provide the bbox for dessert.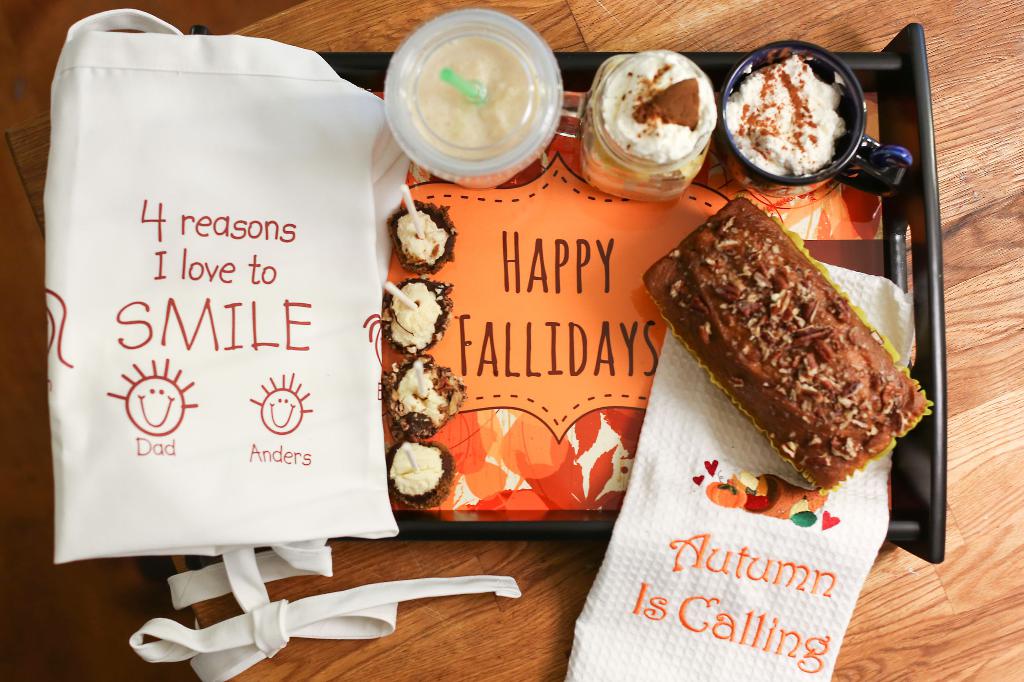
(388, 201, 460, 274).
